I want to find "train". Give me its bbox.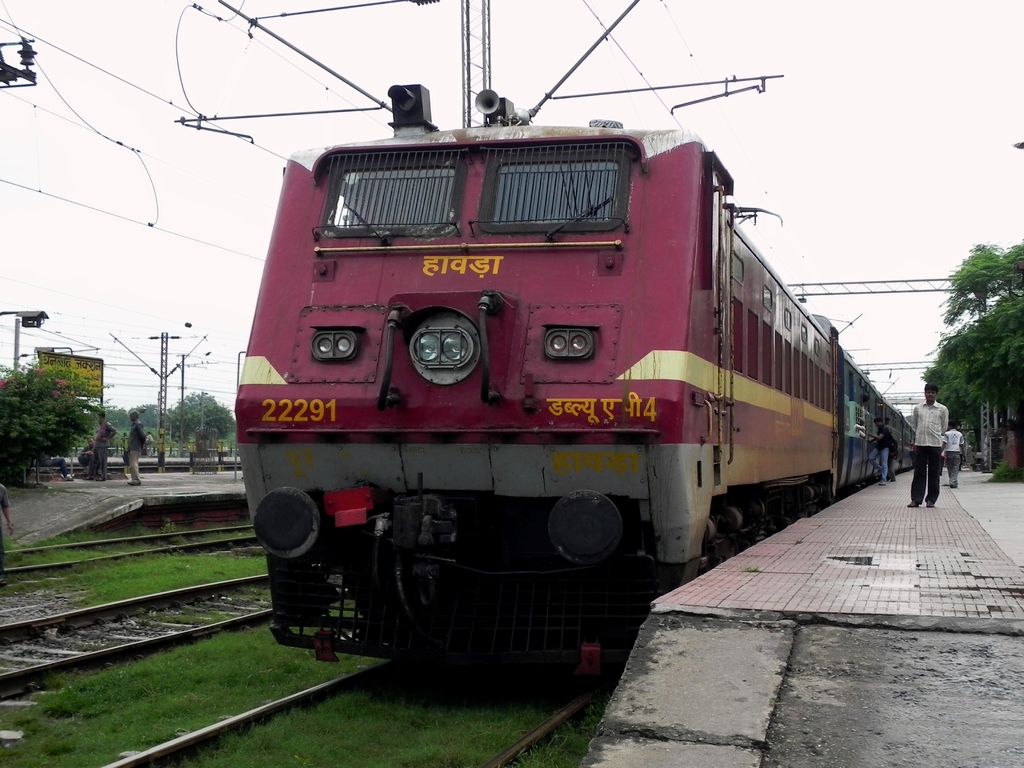
236, 0, 915, 684.
